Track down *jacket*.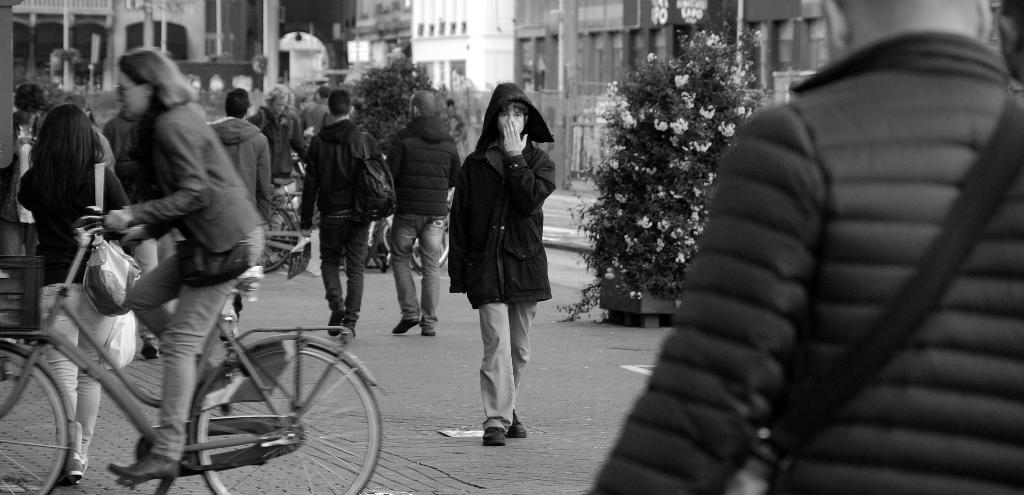
Tracked to left=384, top=116, right=481, bottom=211.
